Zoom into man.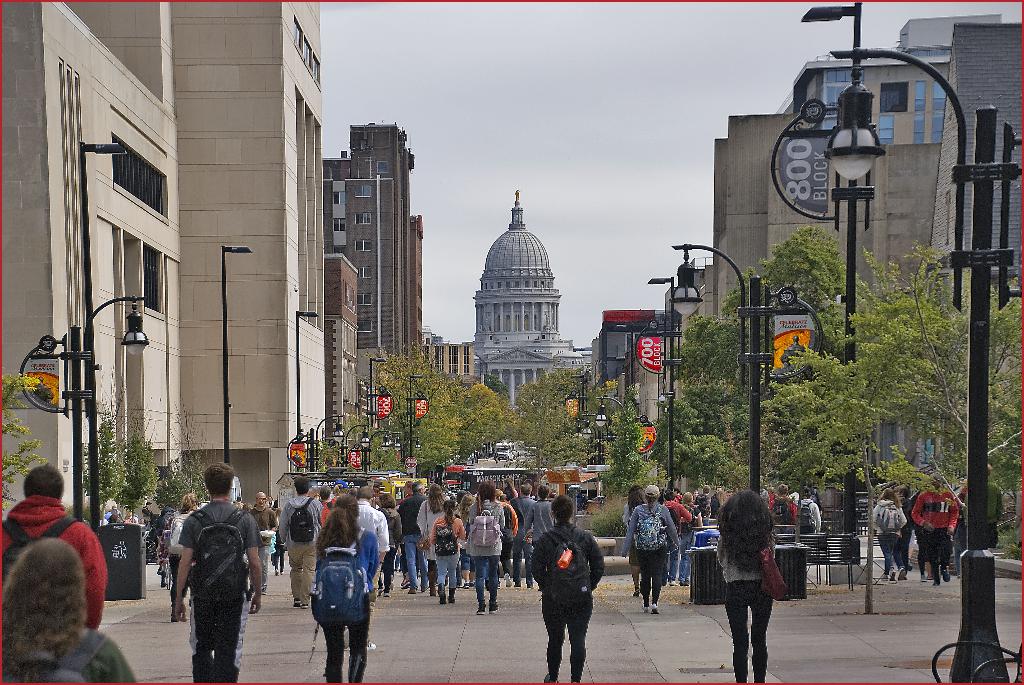
Zoom target: l=911, t=476, r=963, b=587.
